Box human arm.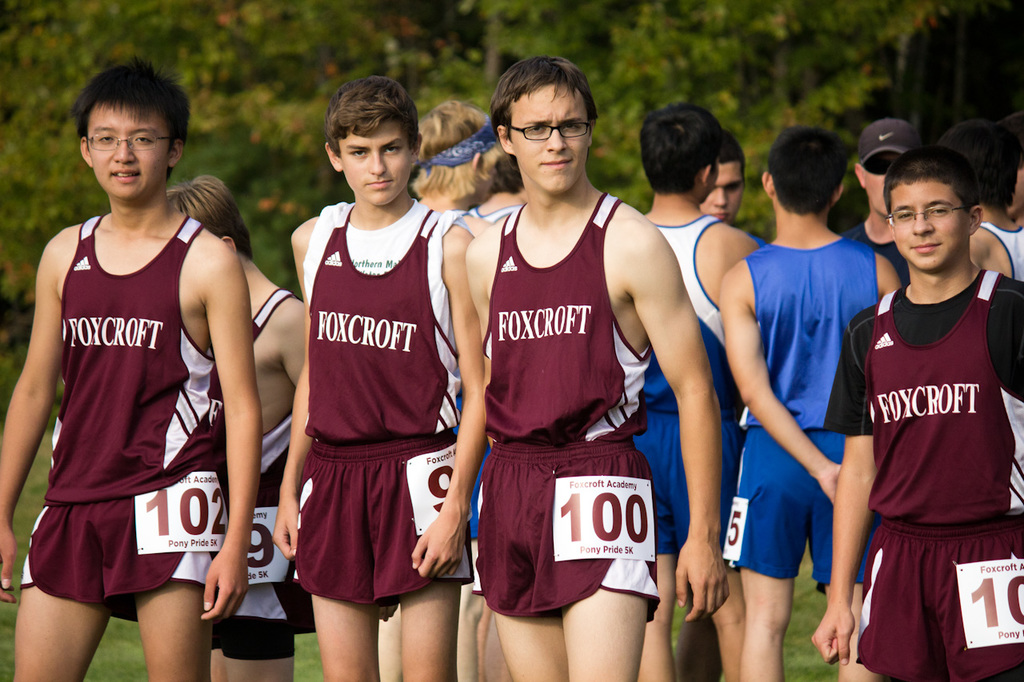
271,249,316,560.
